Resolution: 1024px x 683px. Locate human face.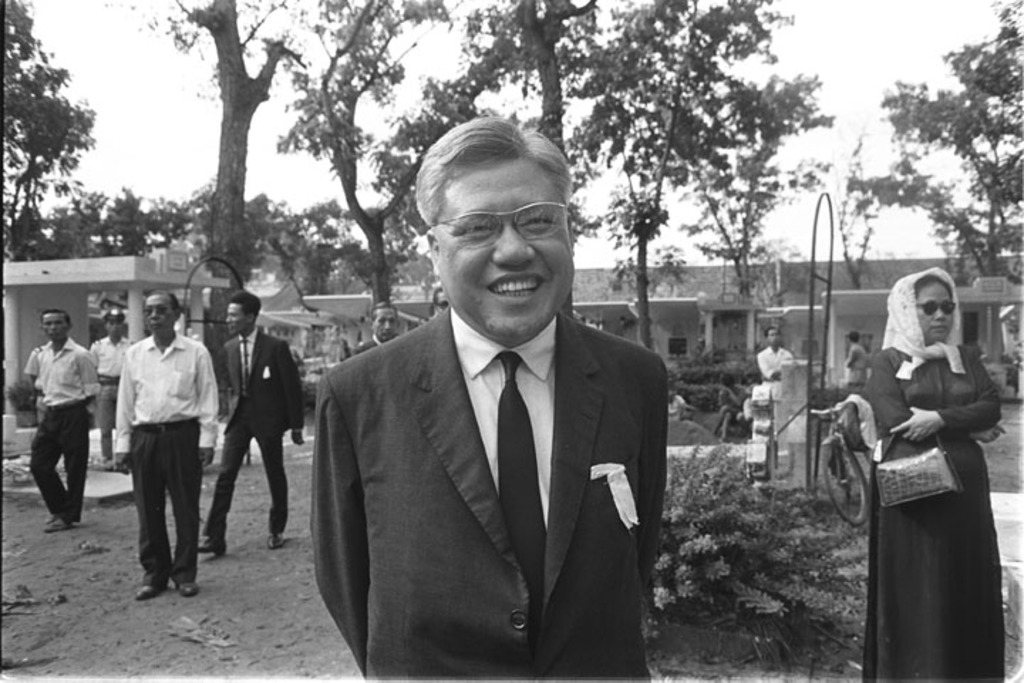
{"x1": 37, "y1": 306, "x2": 65, "y2": 337}.
